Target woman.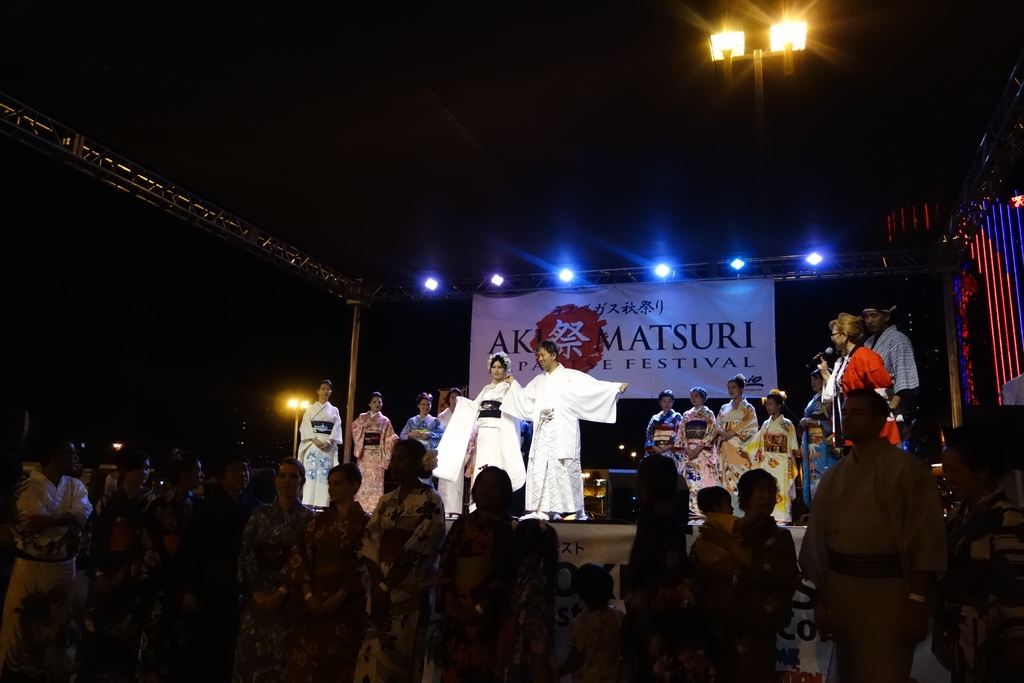
Target region: x1=744 y1=386 x2=795 y2=520.
